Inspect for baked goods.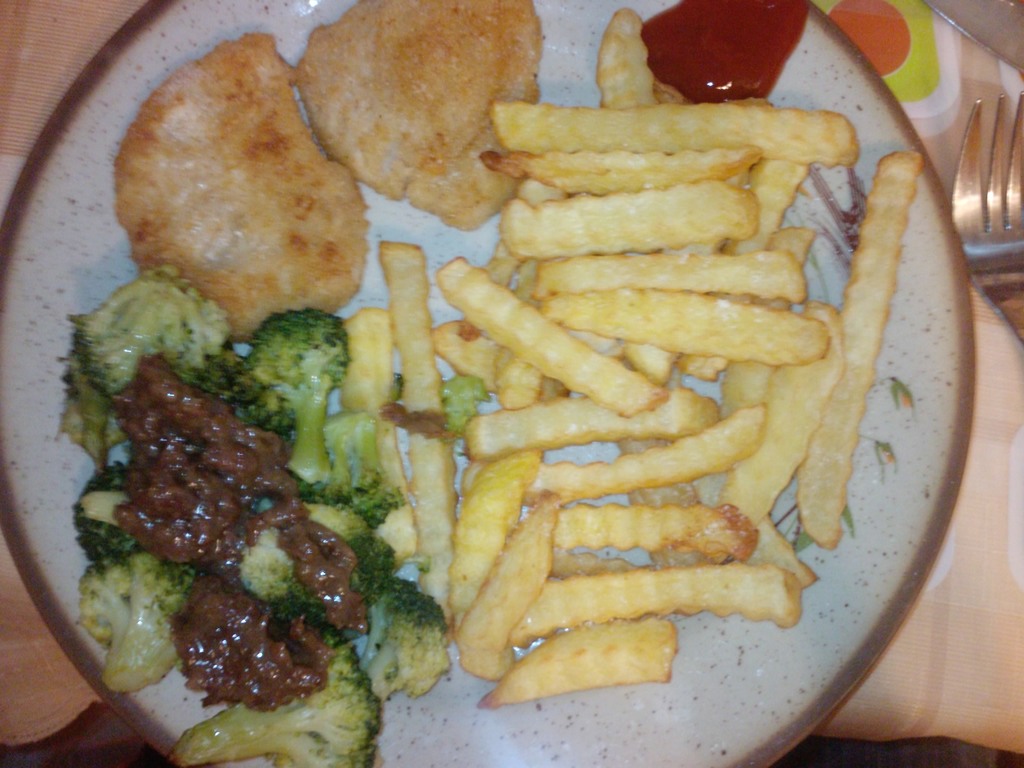
Inspection: crop(293, 0, 543, 230).
